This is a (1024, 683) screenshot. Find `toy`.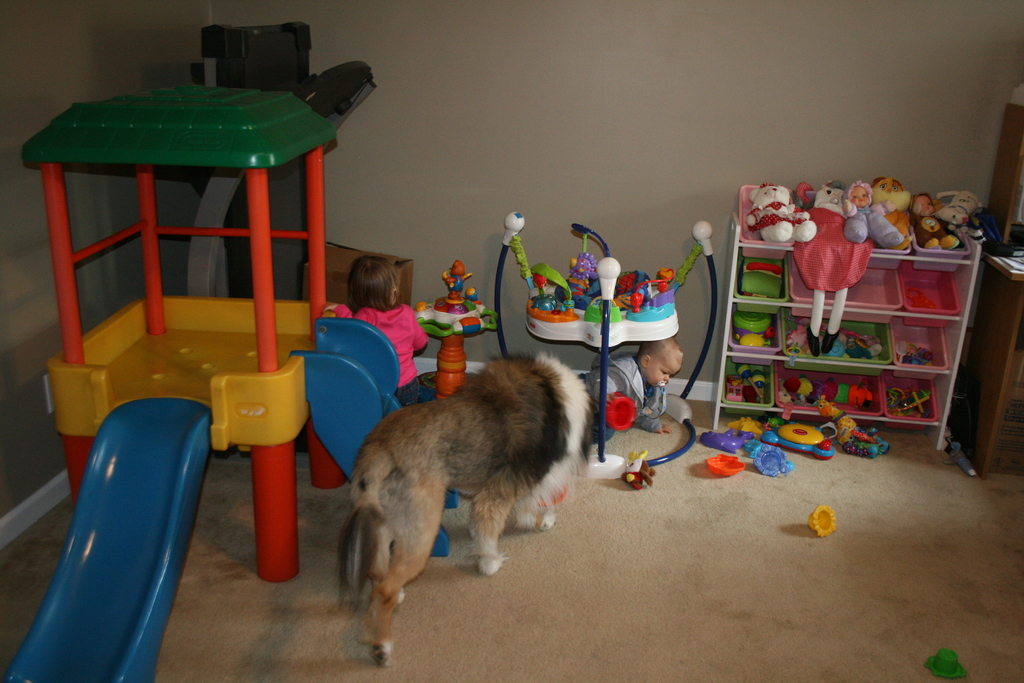
Bounding box: 844,427,888,459.
